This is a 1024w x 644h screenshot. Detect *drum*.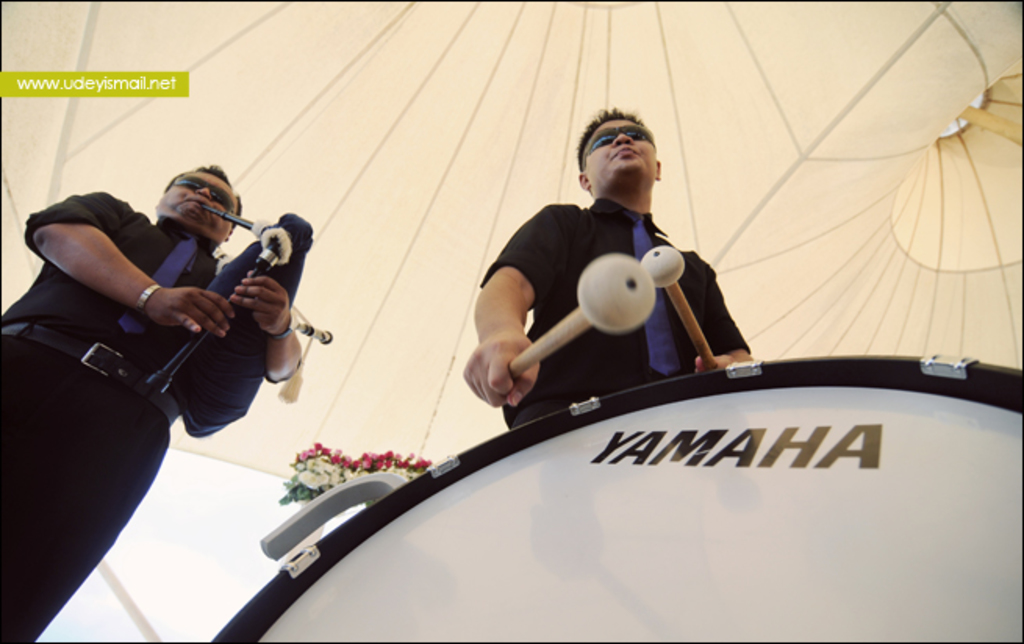
<box>191,349,1015,613</box>.
